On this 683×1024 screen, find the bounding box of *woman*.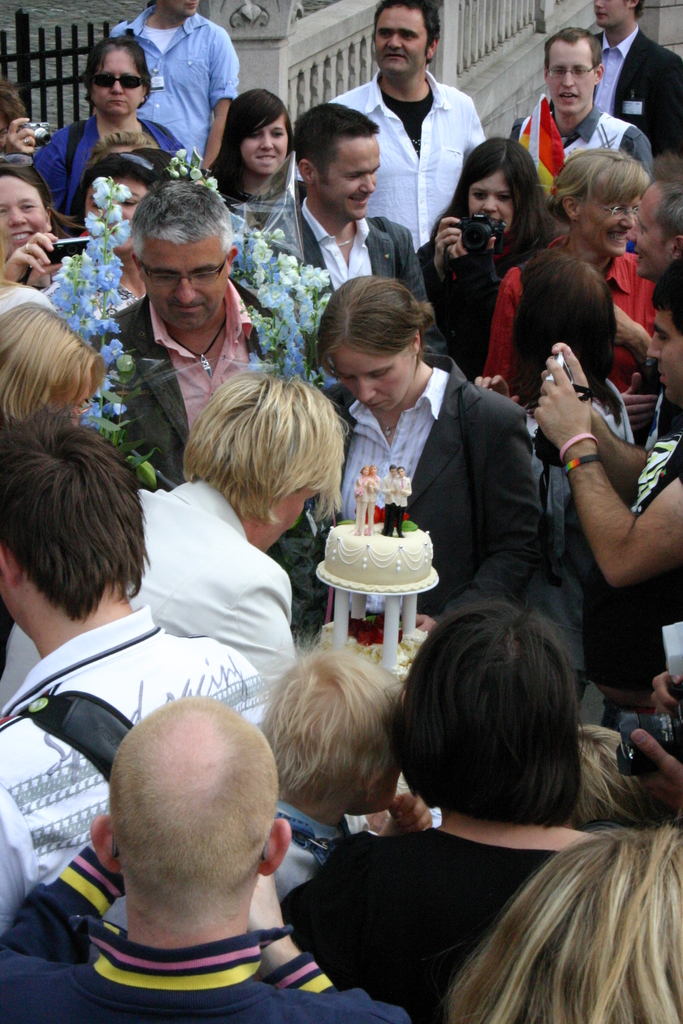
Bounding box: {"x1": 0, "y1": 288, "x2": 103, "y2": 511}.
